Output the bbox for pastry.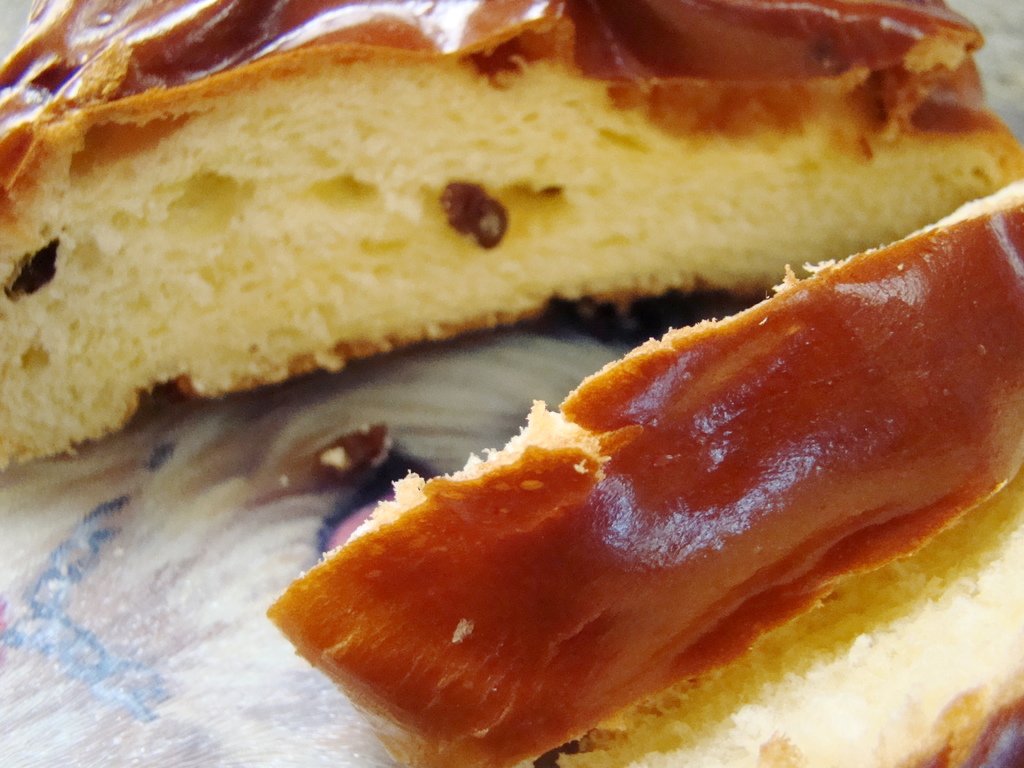
left=10, top=0, right=1022, bottom=660.
